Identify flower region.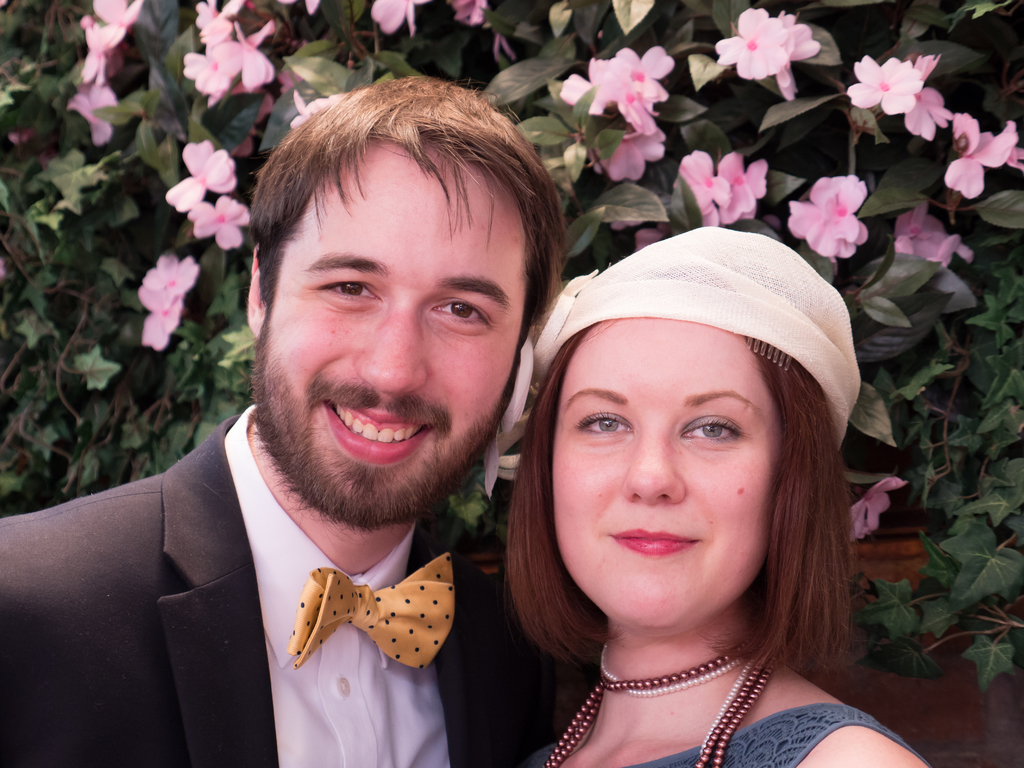
Region: 166/135/248/249.
